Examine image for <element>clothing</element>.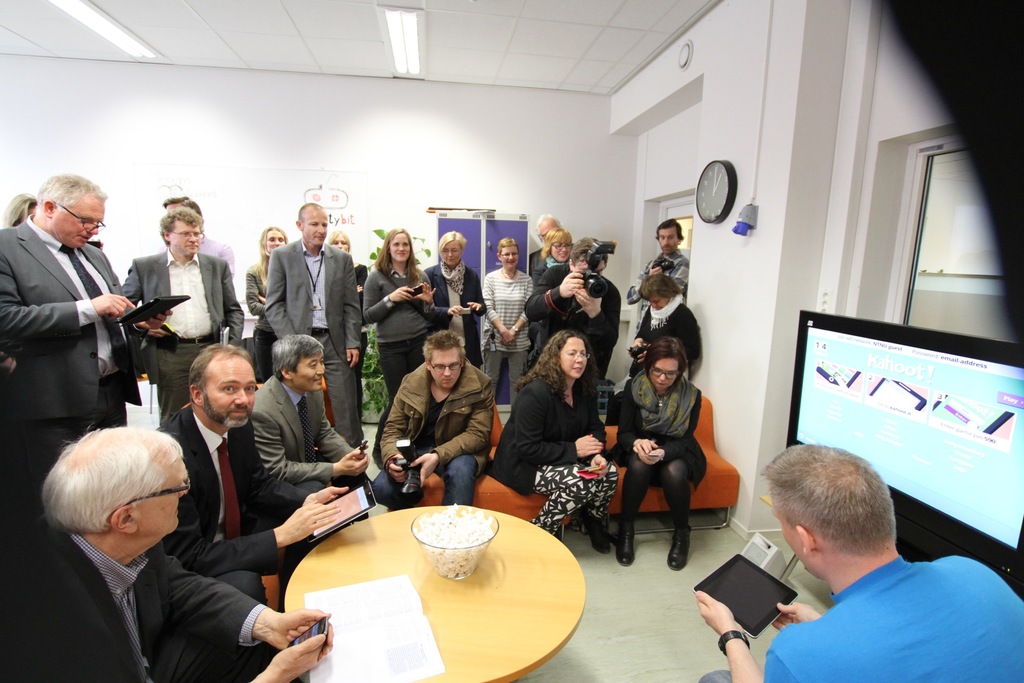
Examination result: box=[120, 254, 247, 415].
